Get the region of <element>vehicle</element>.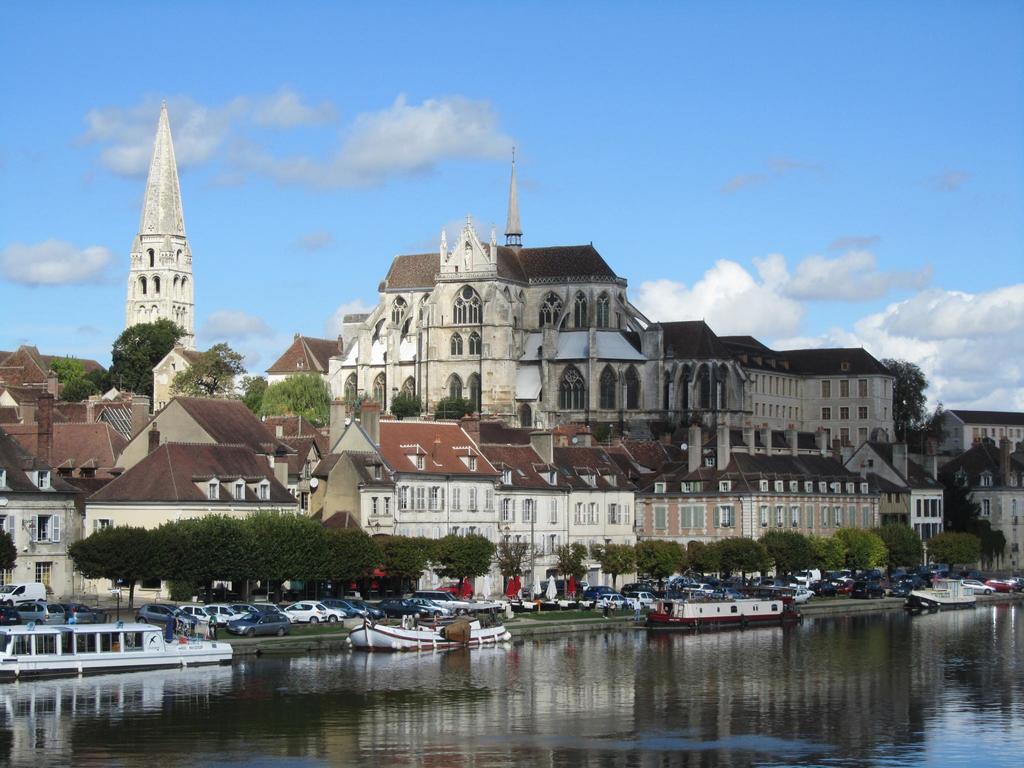
x1=0 y1=582 x2=44 y2=607.
